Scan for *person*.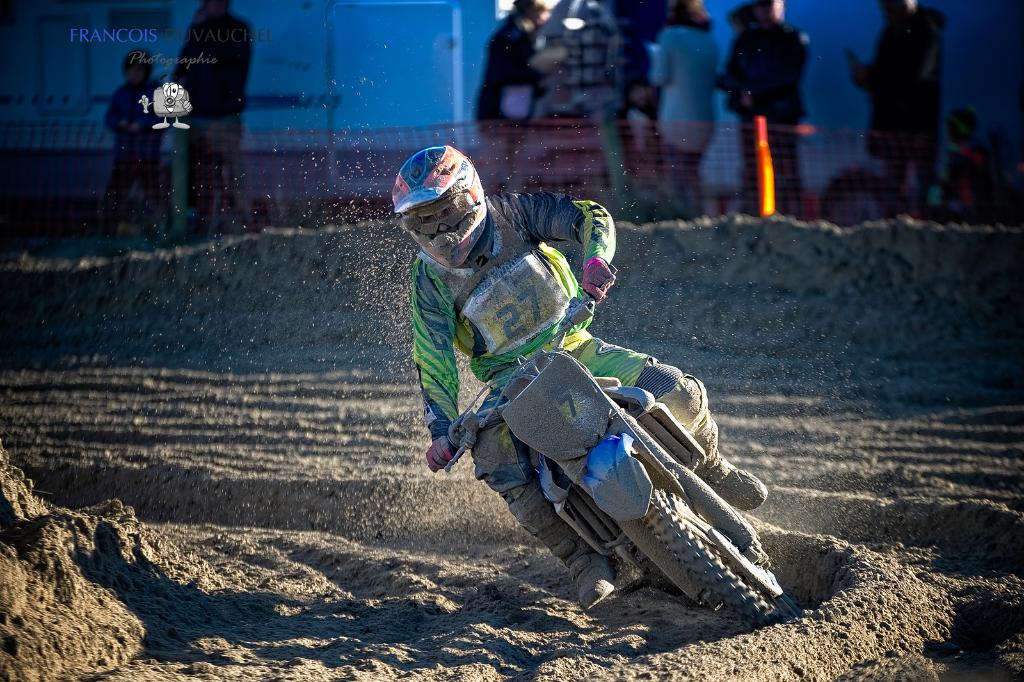
Scan result: [left=845, top=0, right=945, bottom=220].
